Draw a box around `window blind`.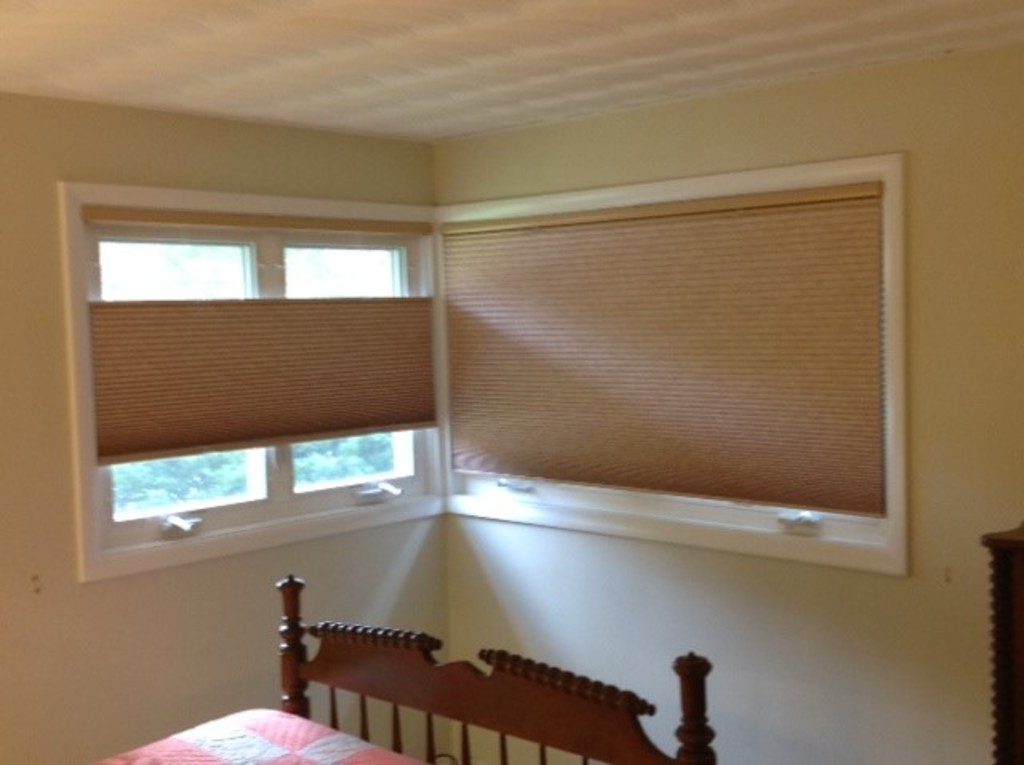
{"left": 445, "top": 178, "right": 885, "bottom": 520}.
